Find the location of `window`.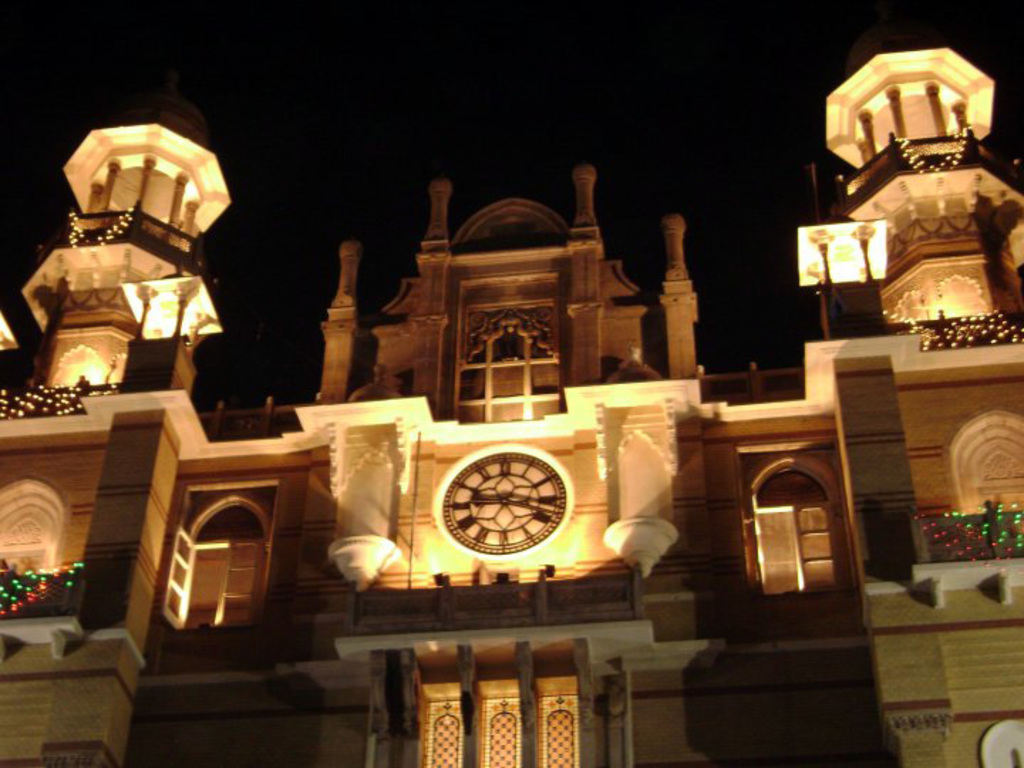
Location: x1=152 y1=479 x2=269 y2=634.
